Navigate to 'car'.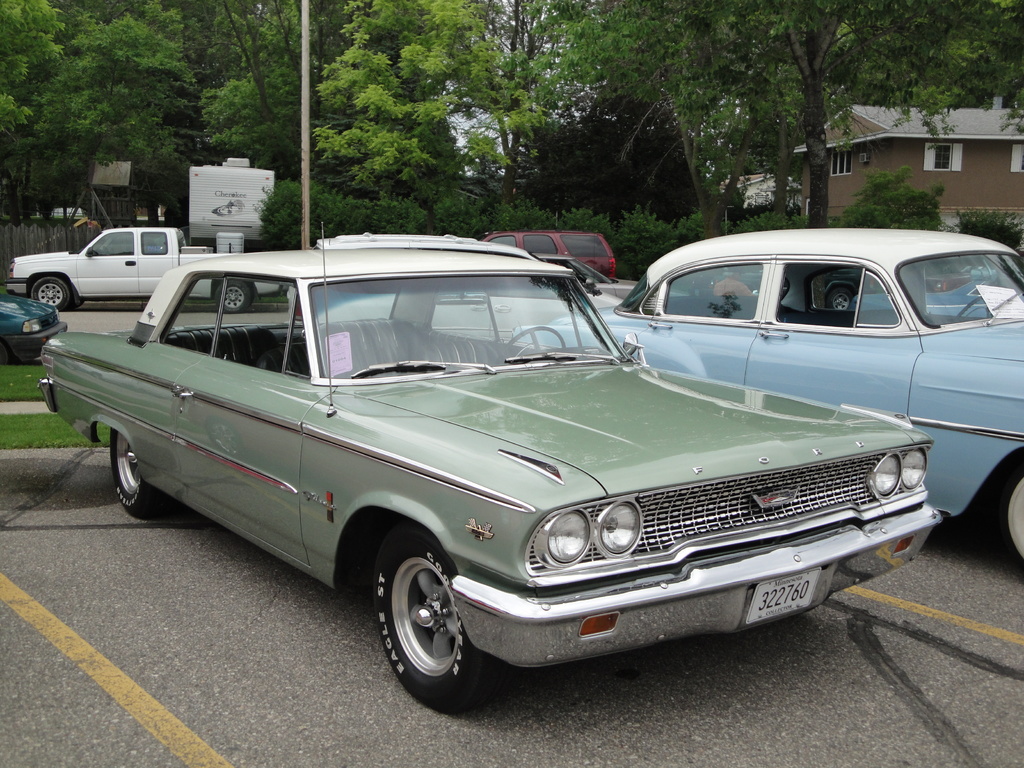
Navigation target: [left=509, top=227, right=1023, bottom=570].
